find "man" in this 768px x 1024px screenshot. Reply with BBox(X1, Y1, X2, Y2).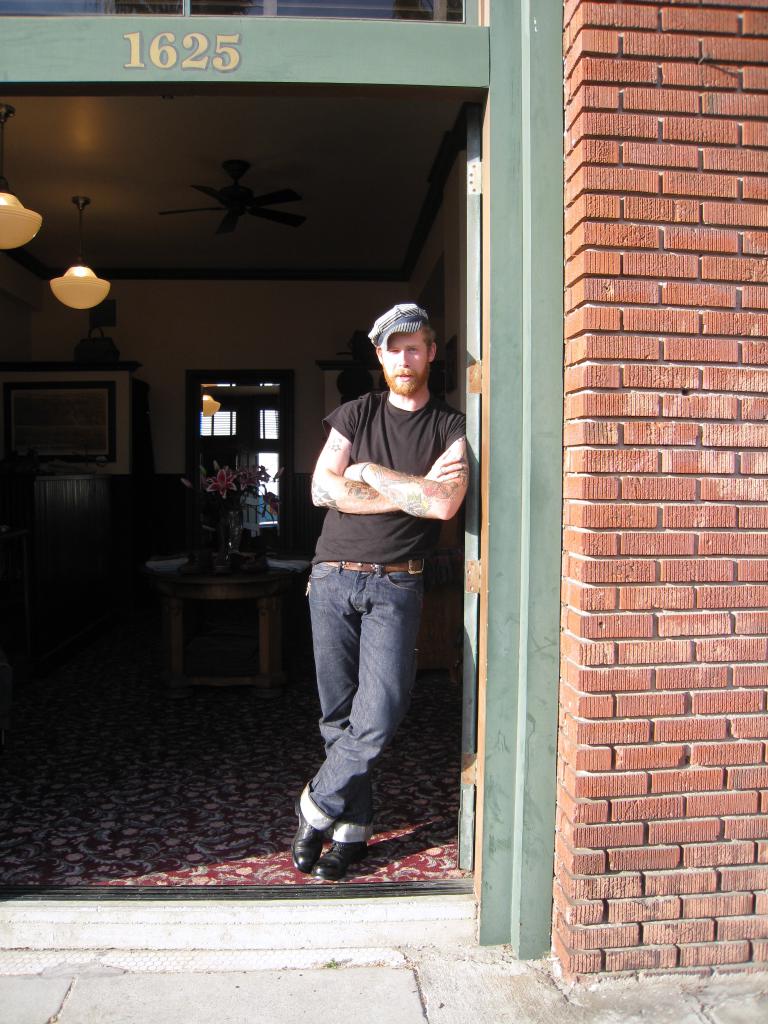
BBox(279, 300, 476, 884).
